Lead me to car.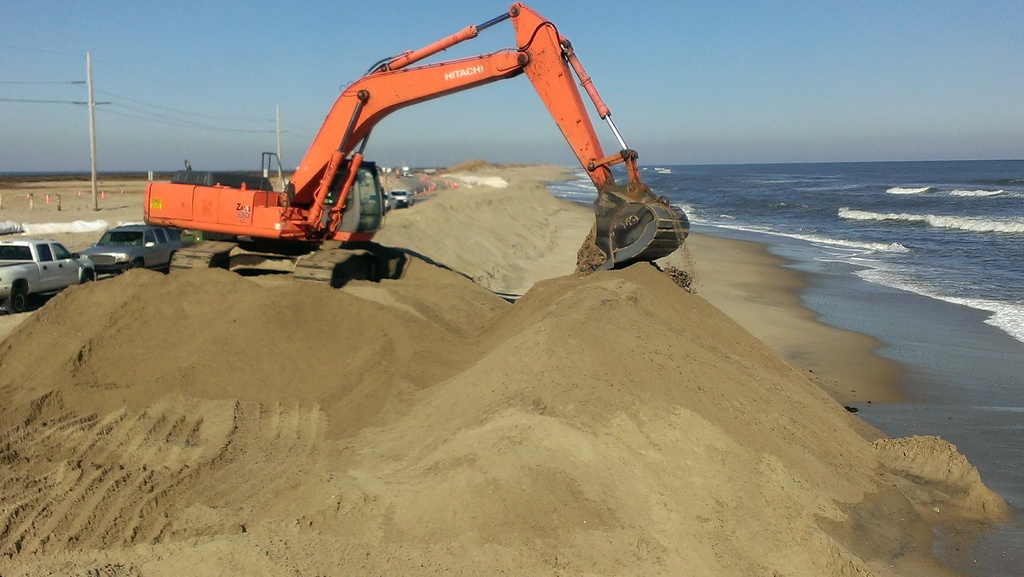
Lead to x1=80, y1=226, x2=178, y2=280.
